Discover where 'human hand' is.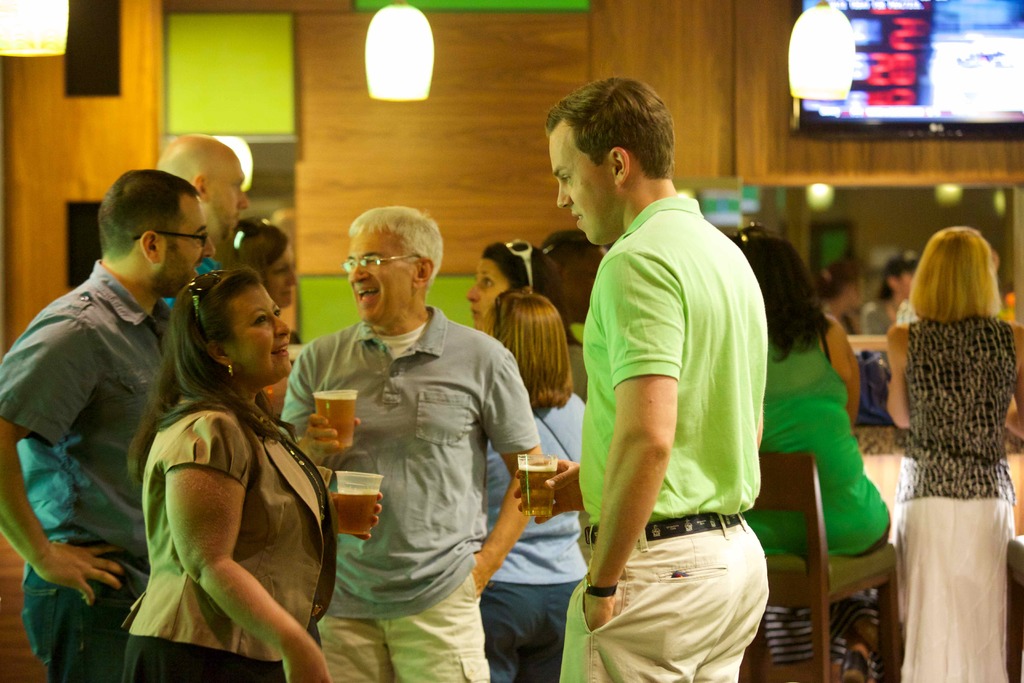
Discovered at box=[334, 490, 384, 542].
